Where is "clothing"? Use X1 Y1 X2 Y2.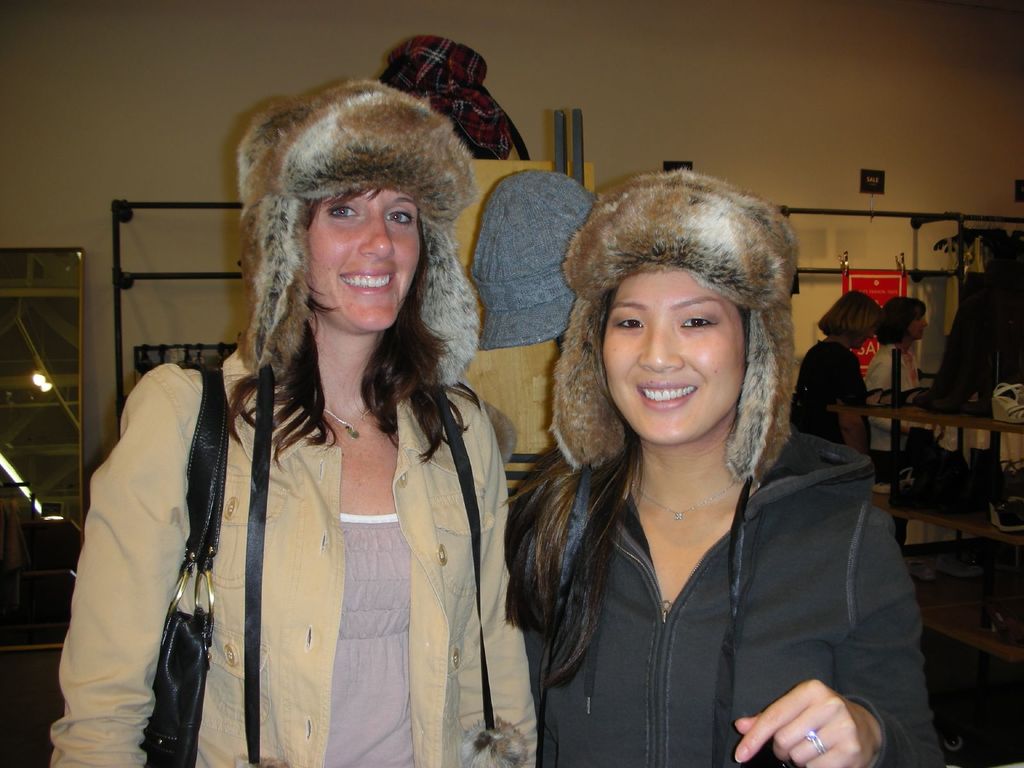
49 333 541 767.
